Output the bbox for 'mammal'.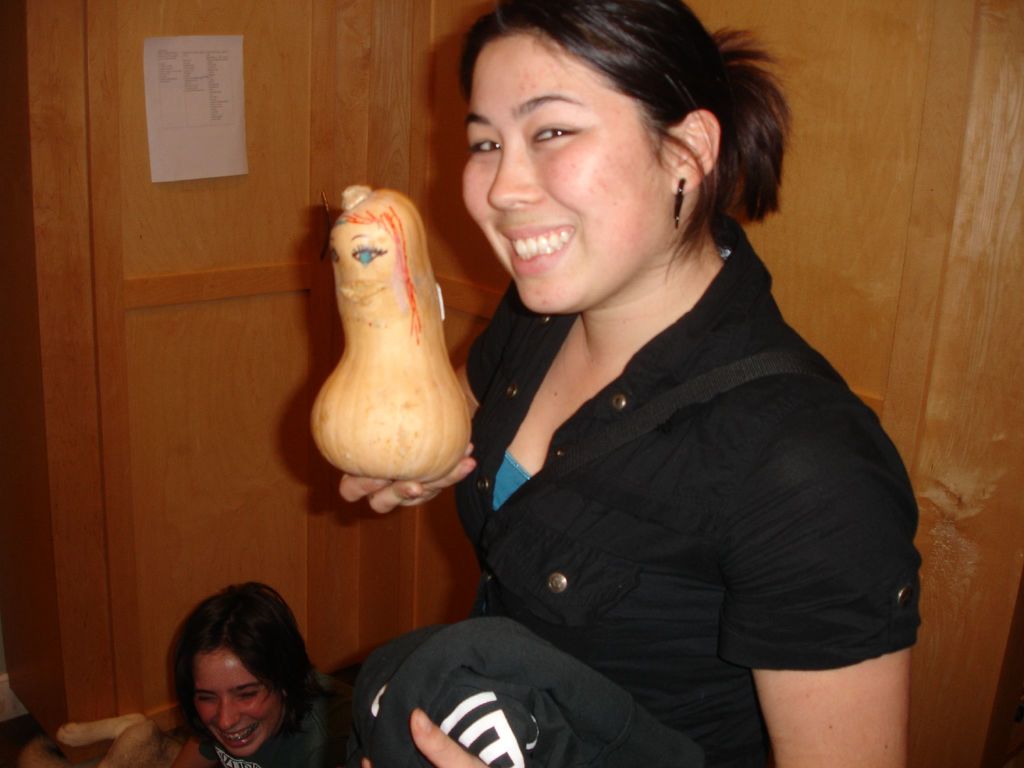
[7,715,182,767].
